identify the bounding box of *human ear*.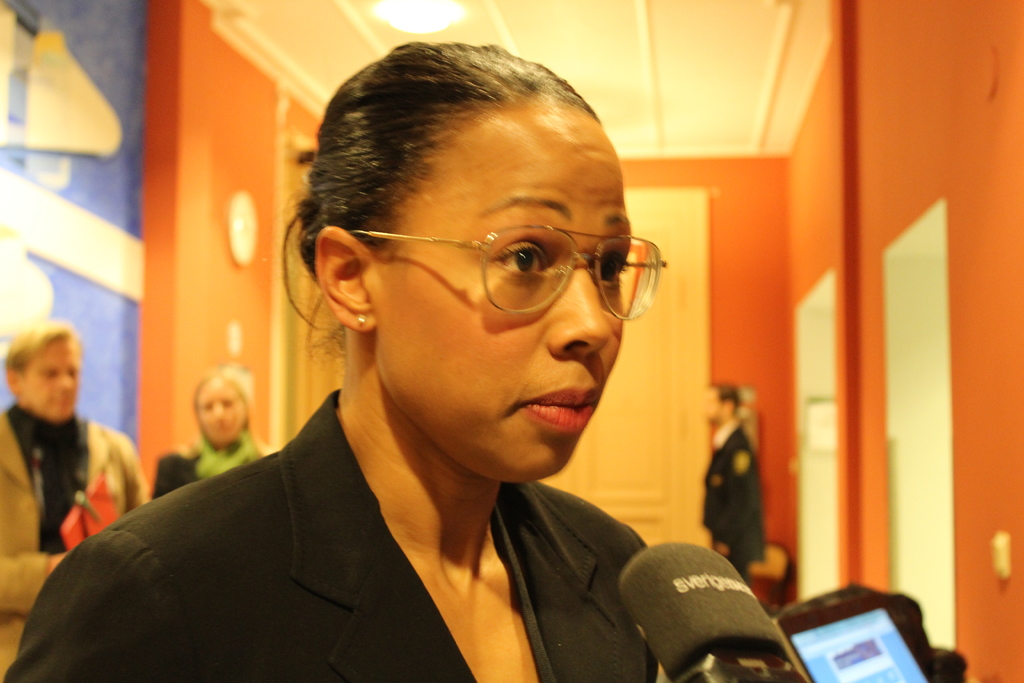
Rect(3, 367, 20, 395).
